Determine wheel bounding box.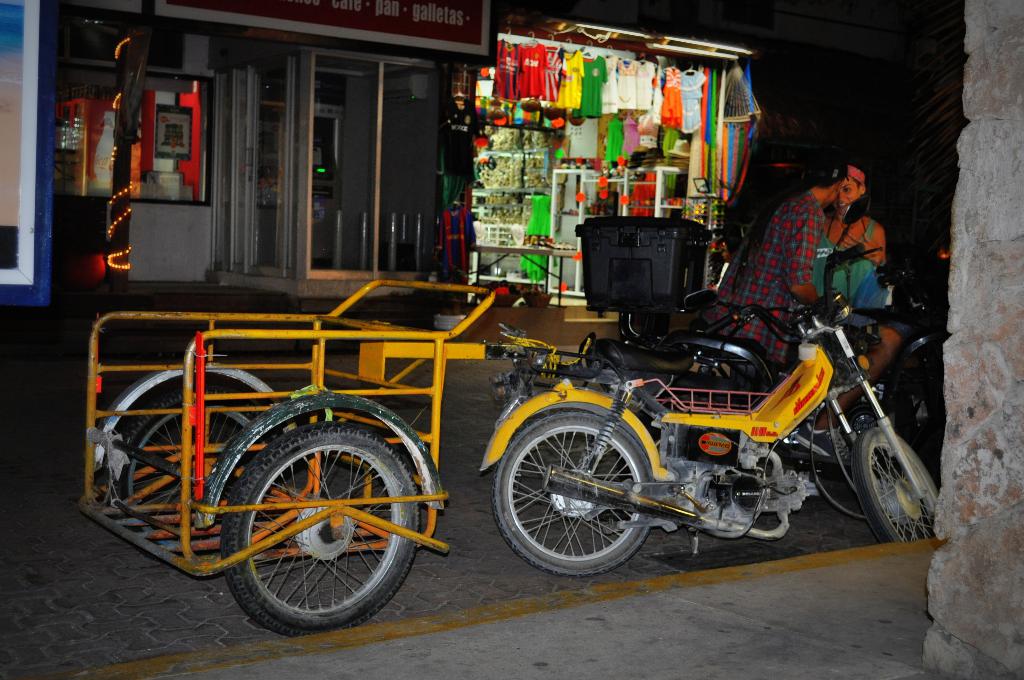
Determined: x1=209, y1=418, x2=425, y2=631.
